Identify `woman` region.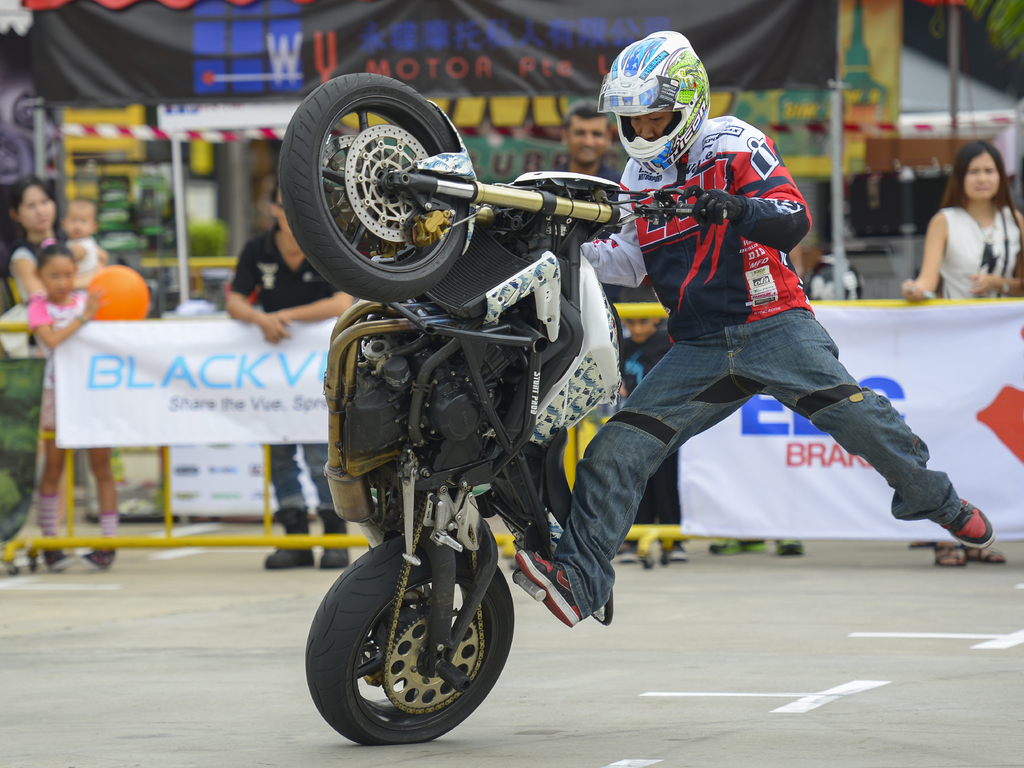
Region: 890:131:1023:304.
